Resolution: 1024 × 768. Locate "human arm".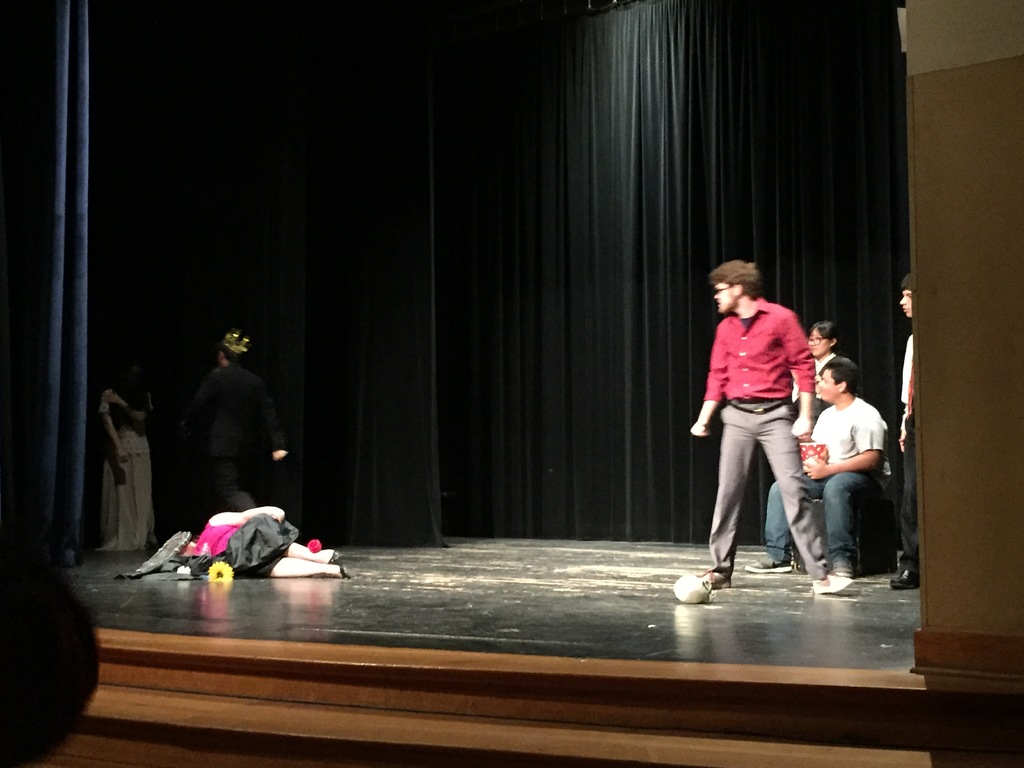
locate(771, 305, 815, 439).
